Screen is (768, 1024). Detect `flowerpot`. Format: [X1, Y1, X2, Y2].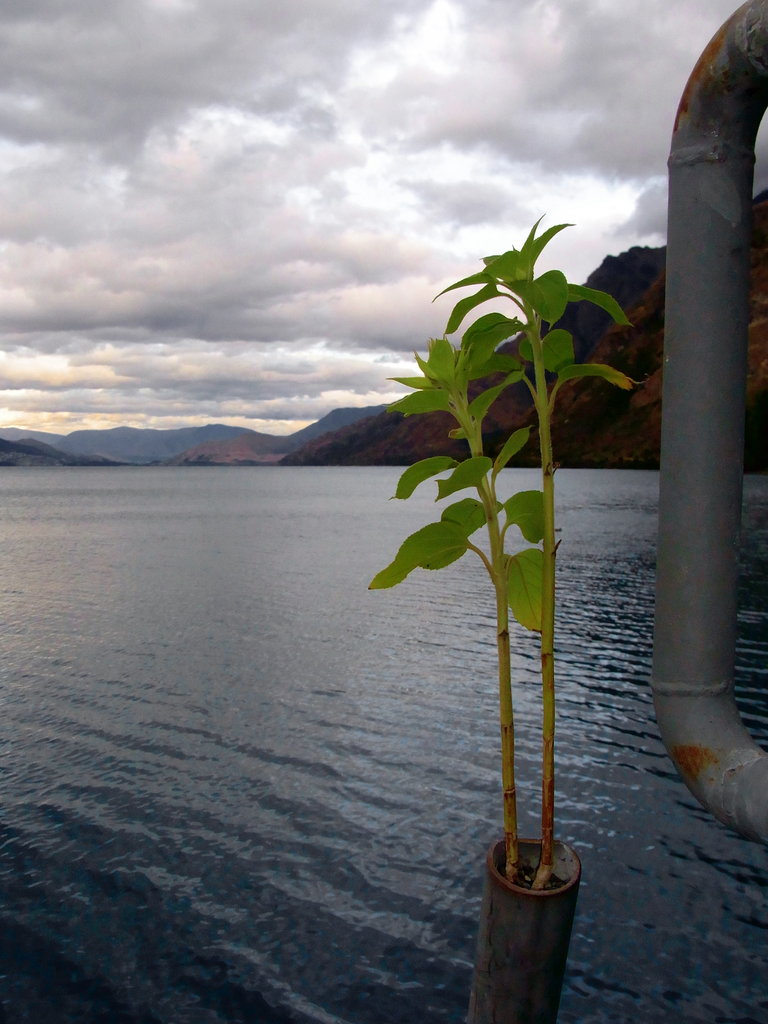
[369, 248, 632, 1003].
